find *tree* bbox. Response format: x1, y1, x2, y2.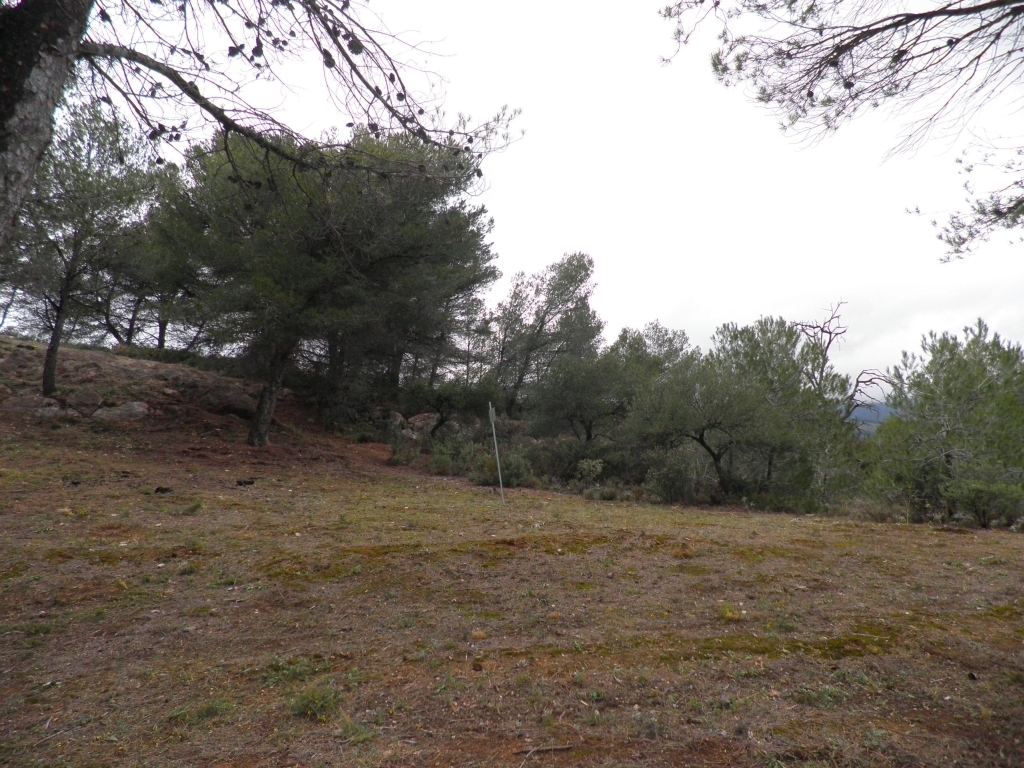
586, 314, 659, 443.
